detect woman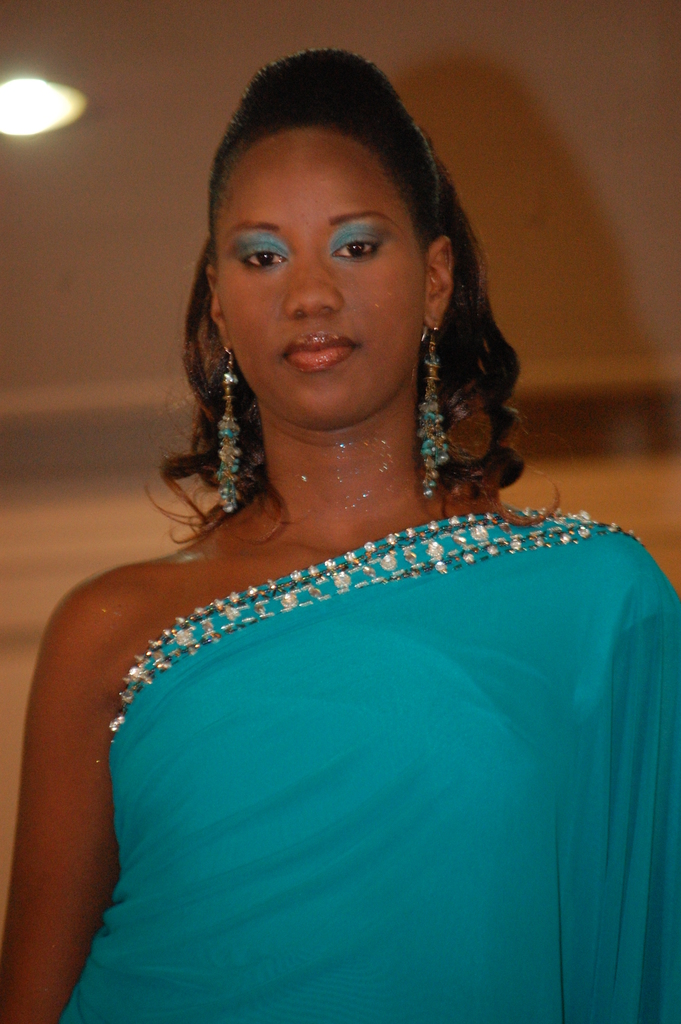
Rect(53, 27, 627, 1023)
